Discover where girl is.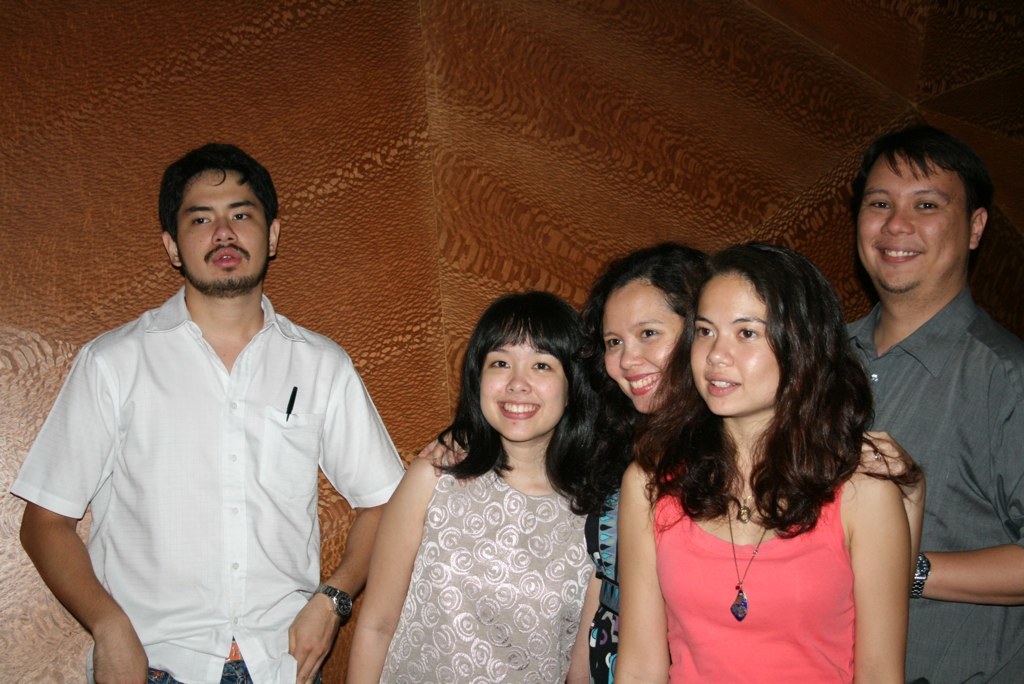
Discovered at <bbox>614, 241, 914, 683</bbox>.
